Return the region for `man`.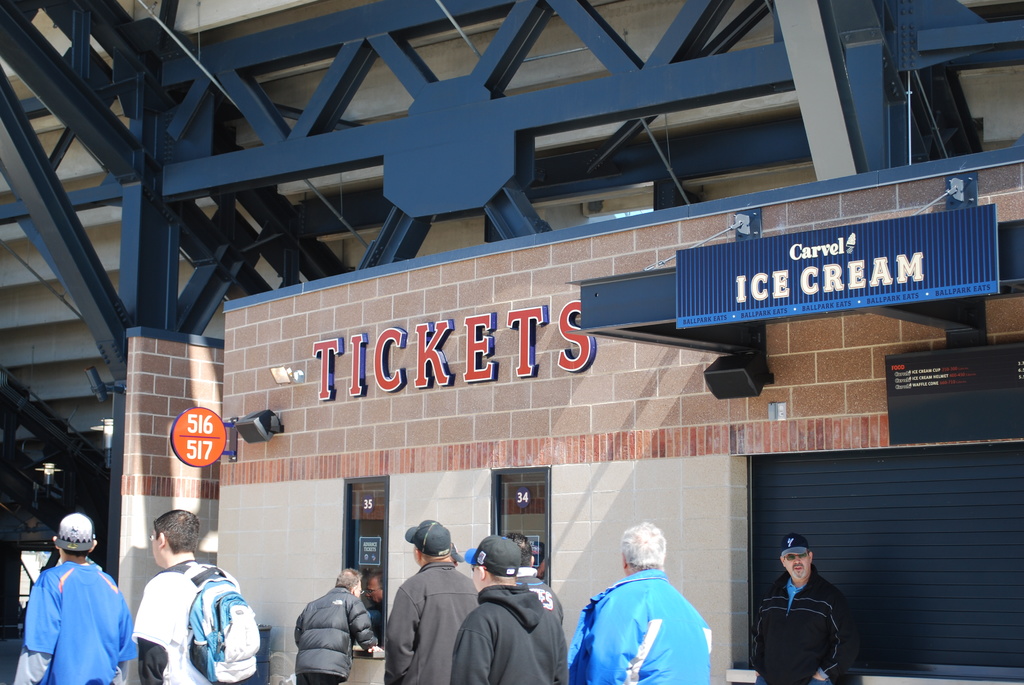
bbox(11, 508, 142, 684).
